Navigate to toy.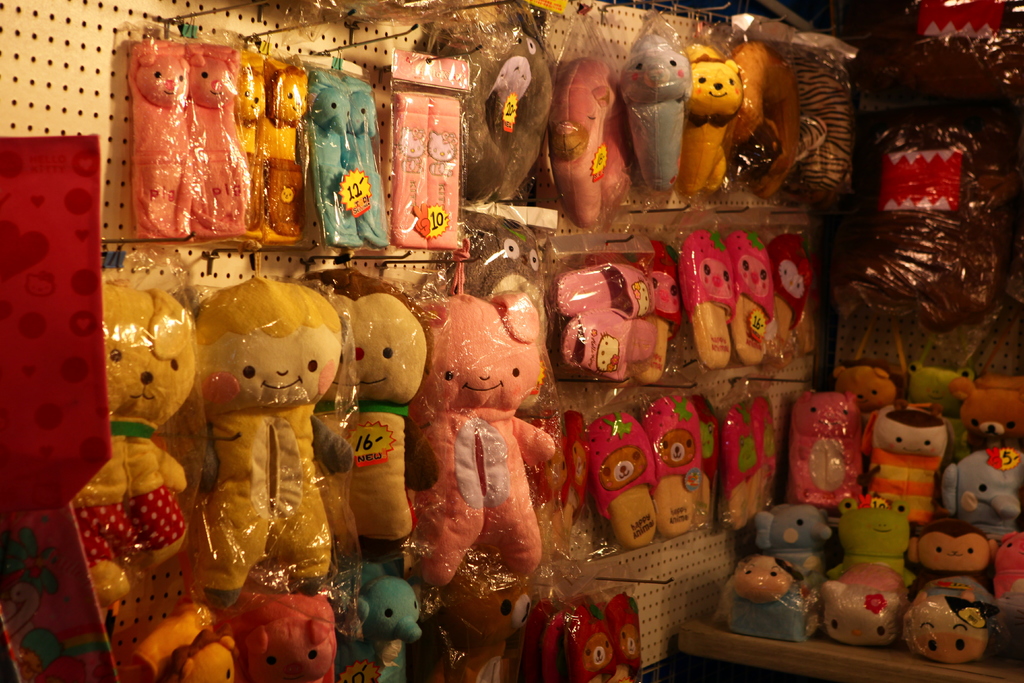
Navigation target: [left=724, top=388, right=774, bottom=525].
